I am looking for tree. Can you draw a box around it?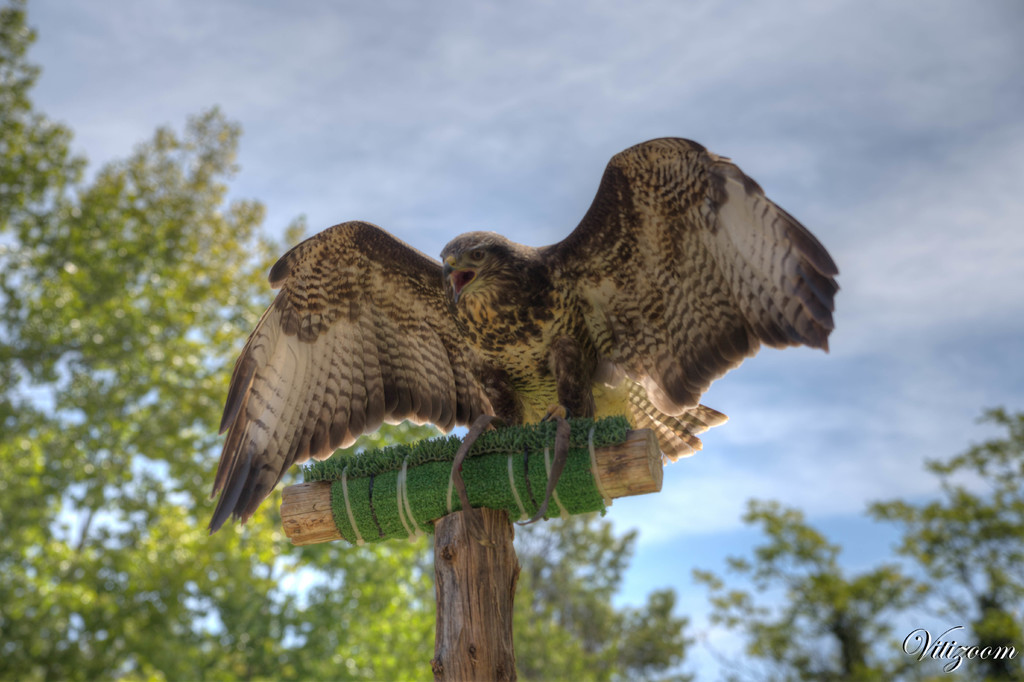
Sure, the bounding box is locate(0, 0, 866, 681).
